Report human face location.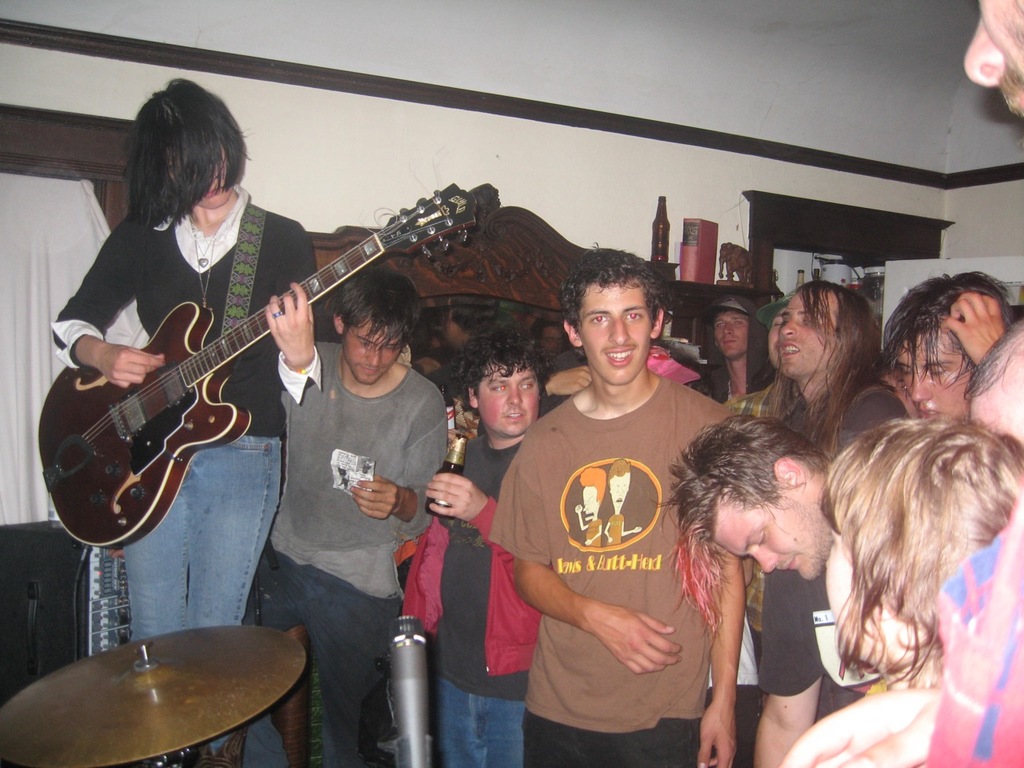
Report: select_region(575, 282, 654, 388).
